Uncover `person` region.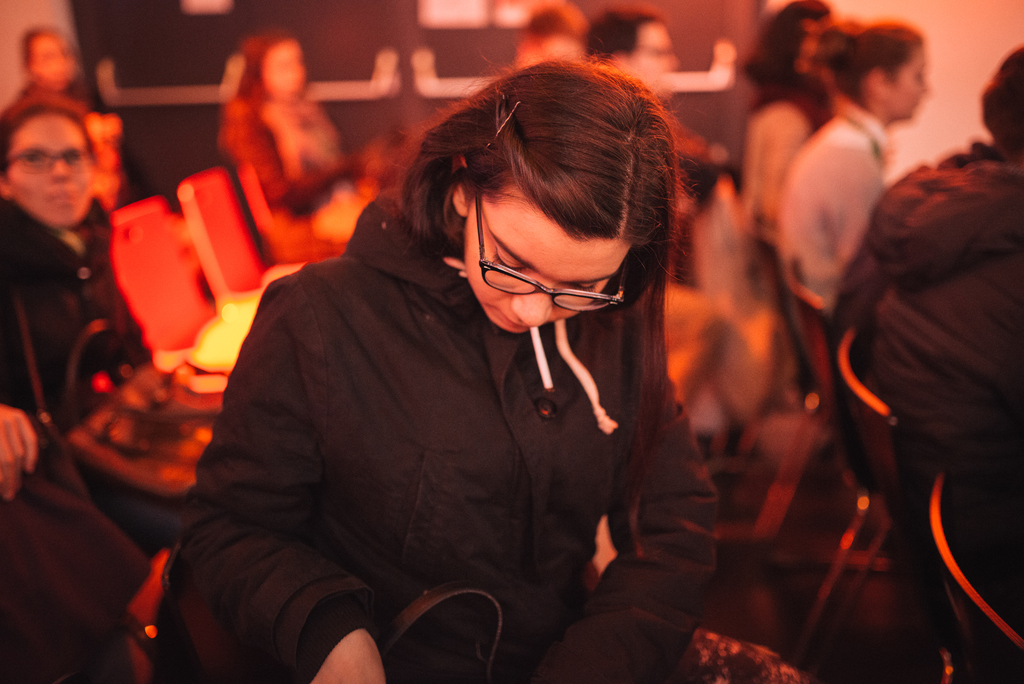
Uncovered: box=[0, 97, 169, 680].
